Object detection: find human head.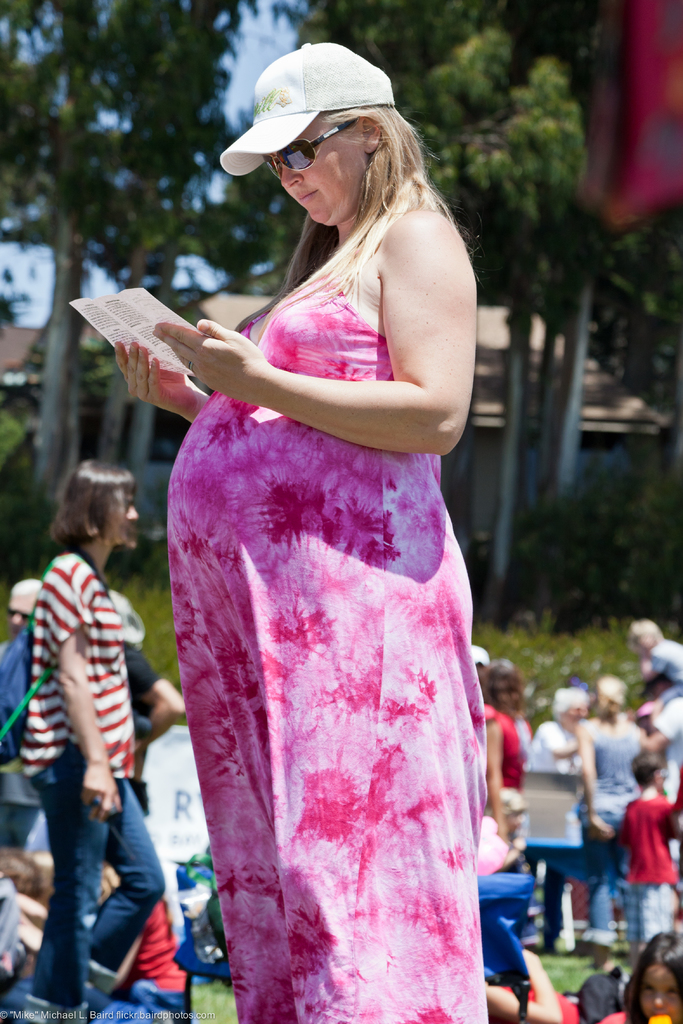
pyautogui.locateOnScreen(554, 685, 579, 725).
